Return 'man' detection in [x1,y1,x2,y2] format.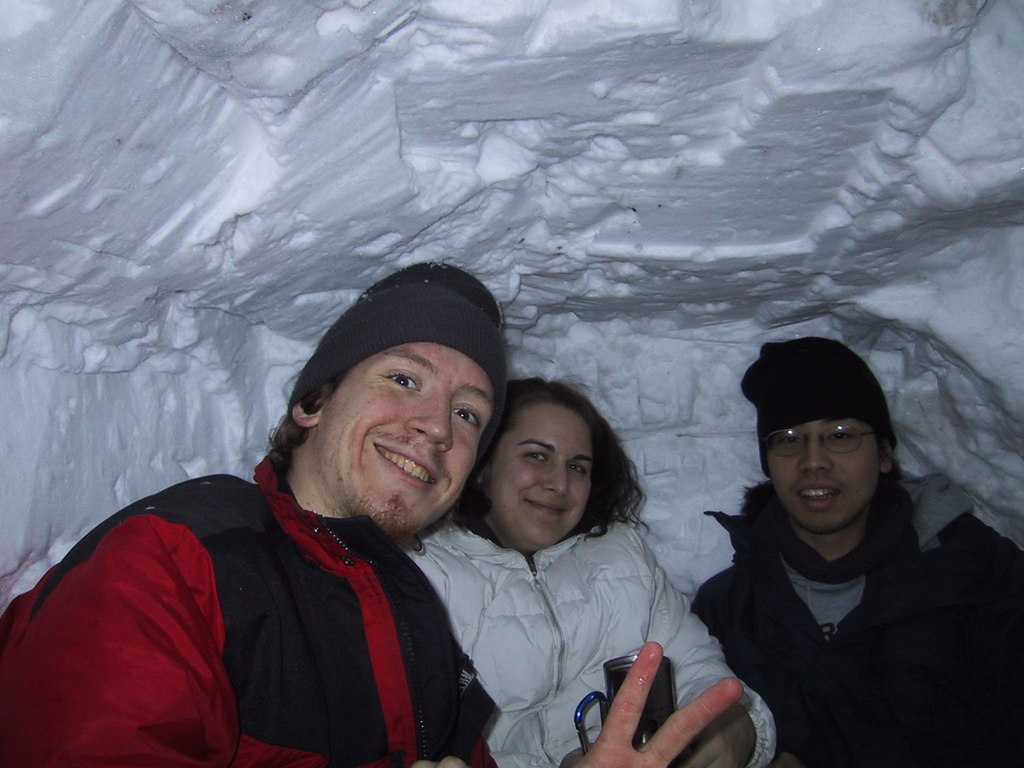
[662,333,989,760].
